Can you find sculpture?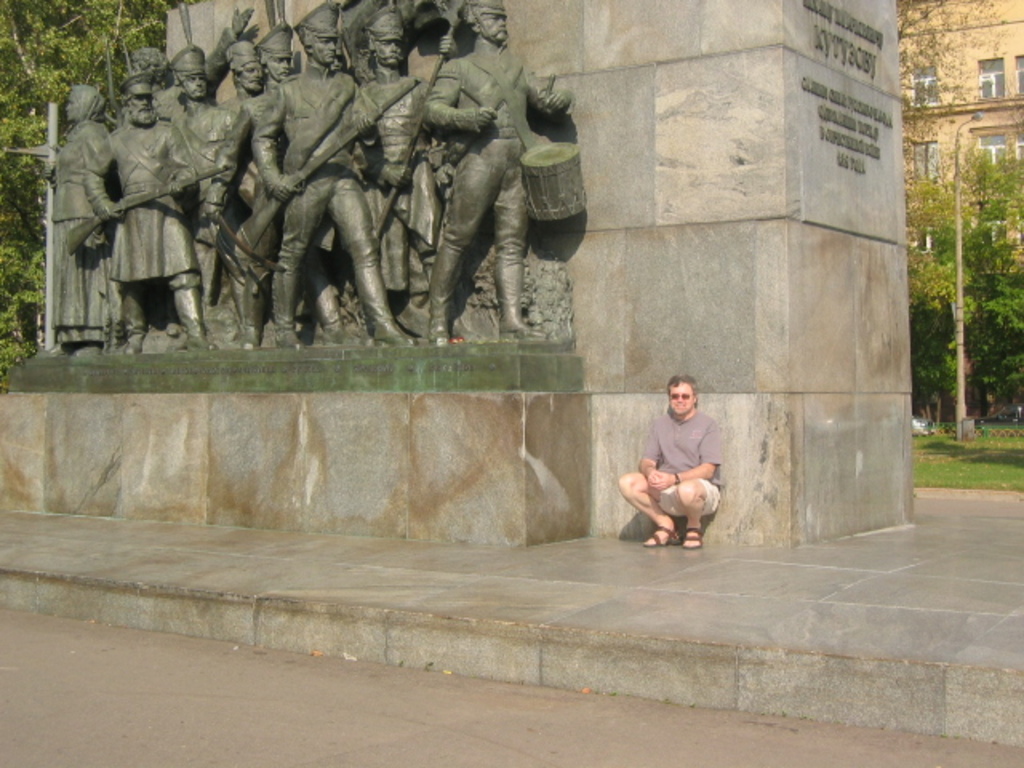
Yes, bounding box: bbox=(226, 40, 278, 125).
